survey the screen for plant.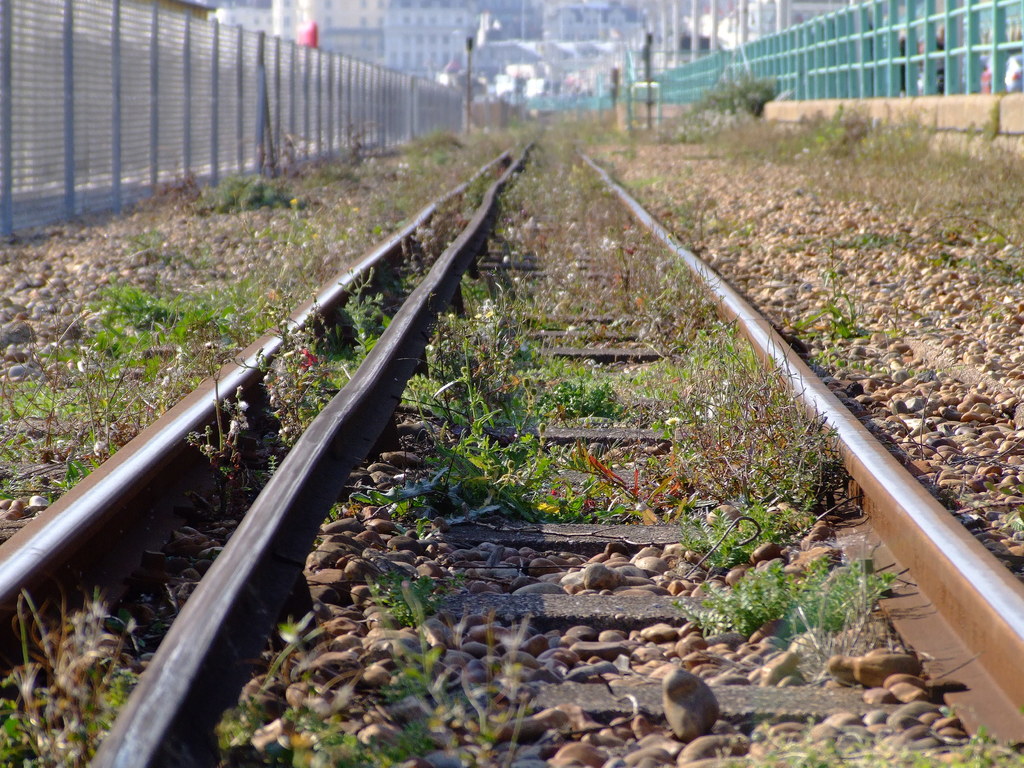
Survey found: [659, 307, 773, 393].
